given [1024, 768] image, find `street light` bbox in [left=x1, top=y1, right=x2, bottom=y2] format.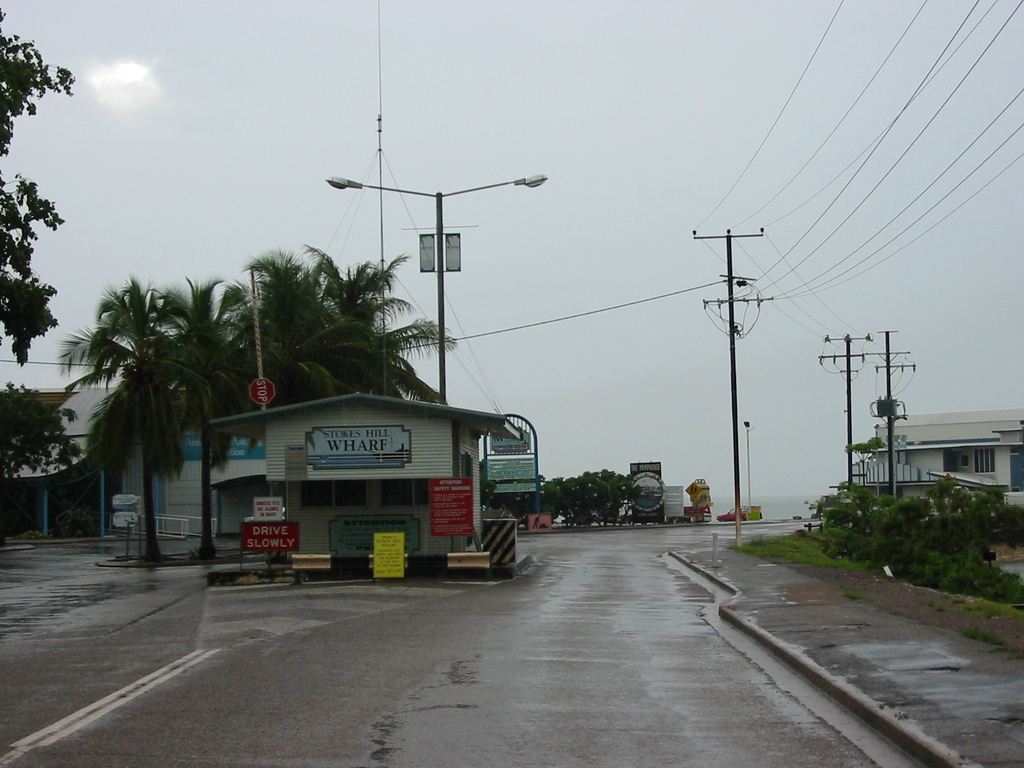
[left=742, top=420, right=755, bottom=508].
